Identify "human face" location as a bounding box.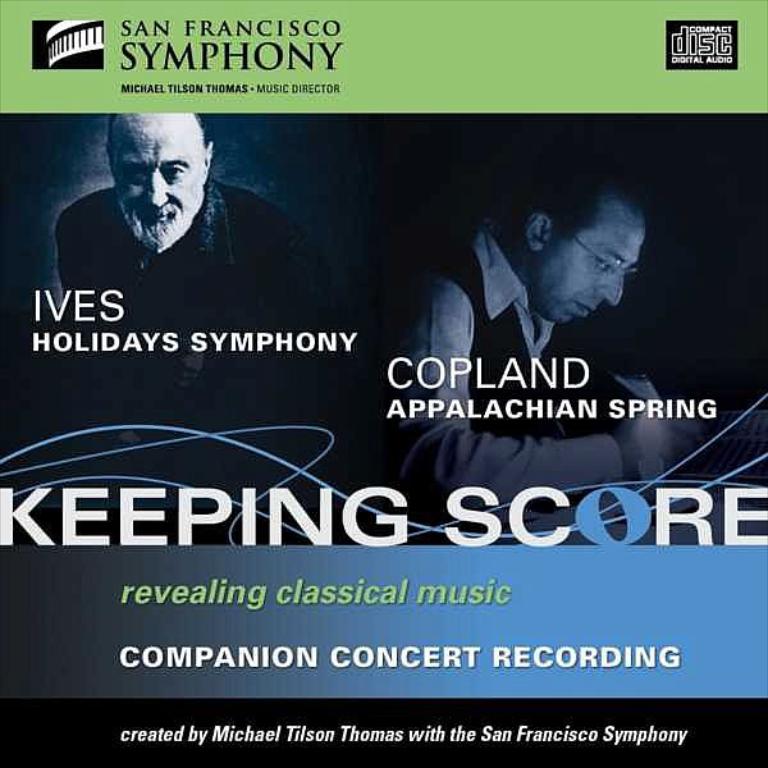
[x1=111, y1=110, x2=202, y2=225].
